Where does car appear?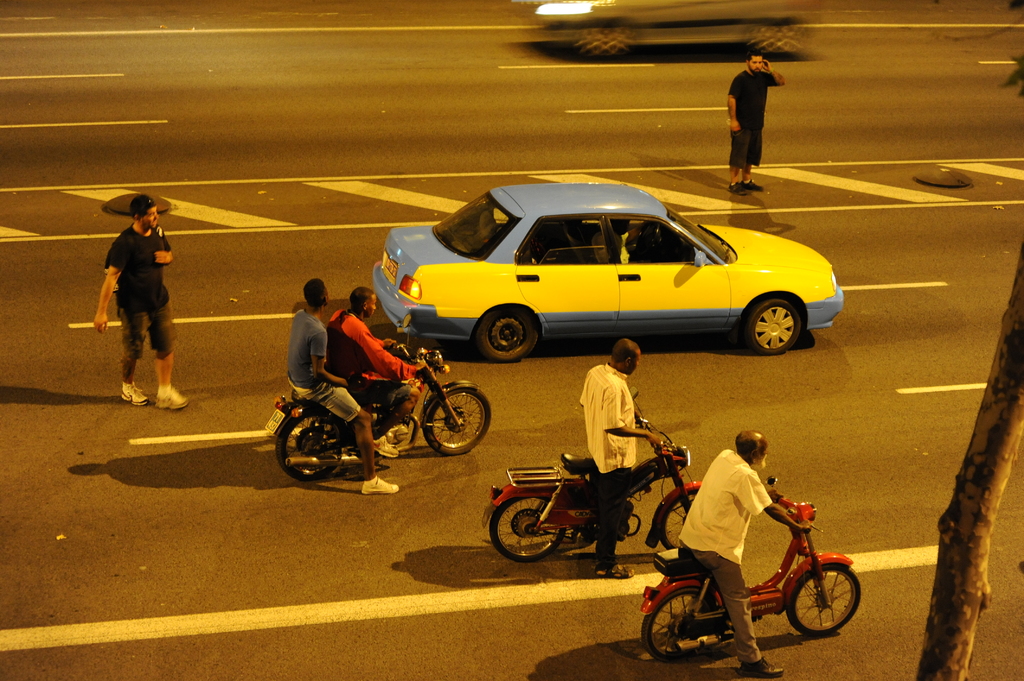
Appears at (x1=364, y1=177, x2=845, y2=359).
